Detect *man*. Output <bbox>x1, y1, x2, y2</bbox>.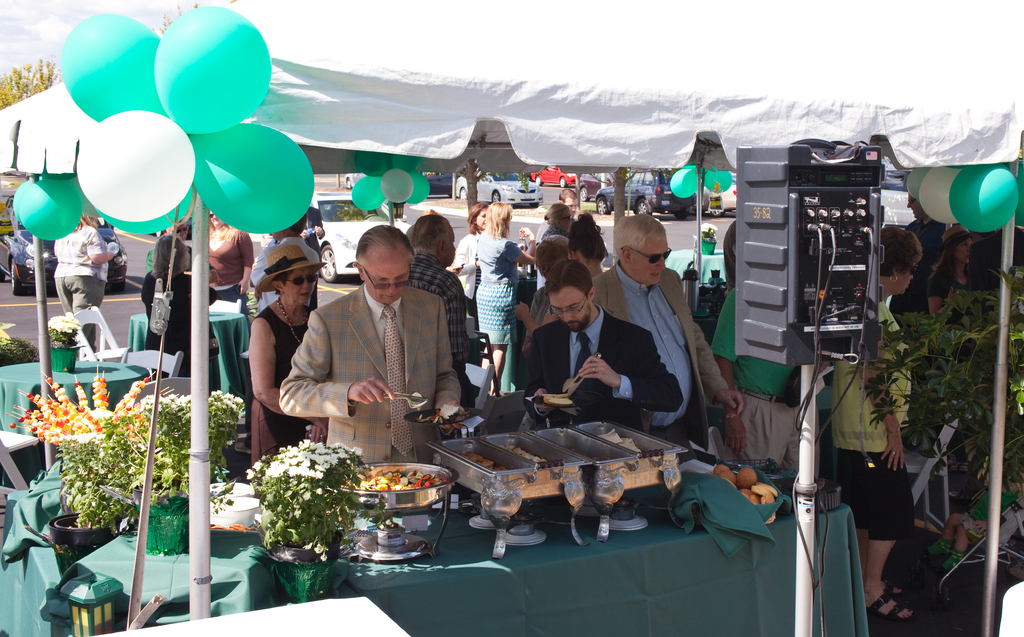
<bbox>409, 213, 467, 386</bbox>.
